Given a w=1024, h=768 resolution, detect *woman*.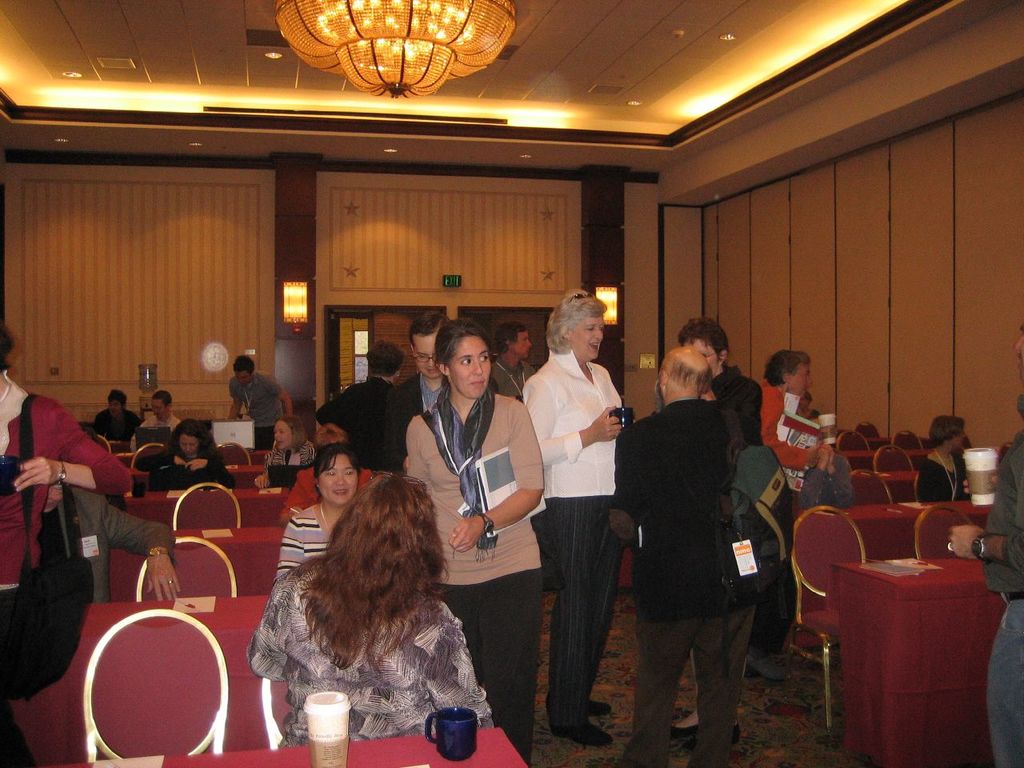
select_region(406, 318, 546, 767).
